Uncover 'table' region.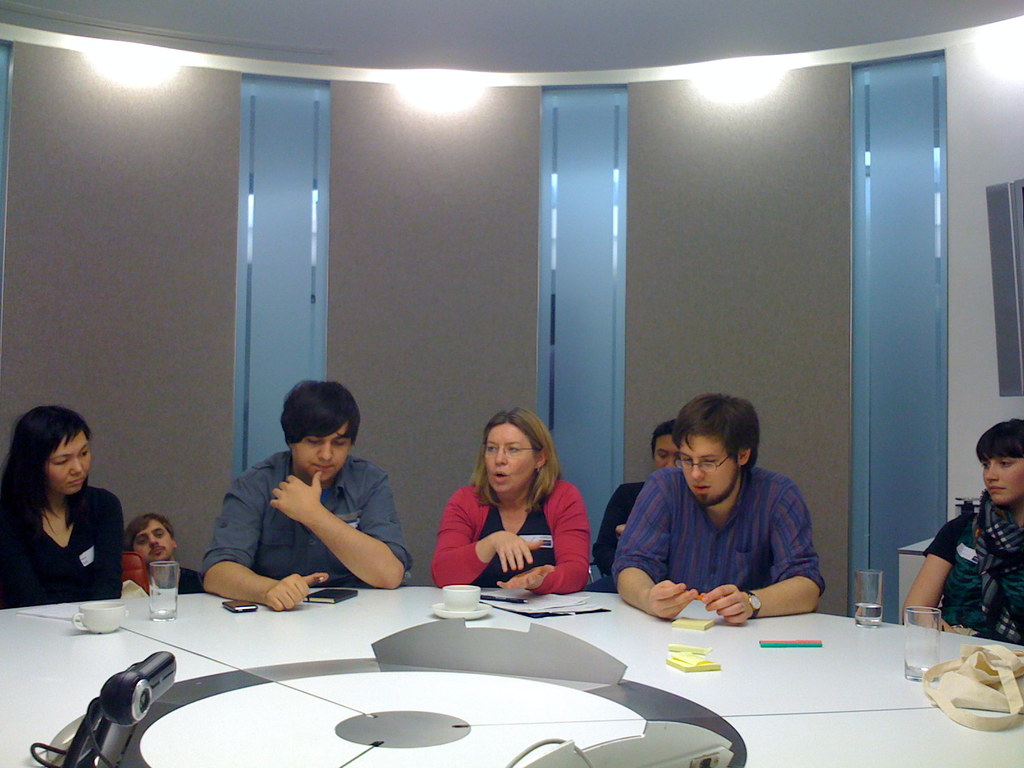
Uncovered: <bbox>45, 584, 996, 767</bbox>.
